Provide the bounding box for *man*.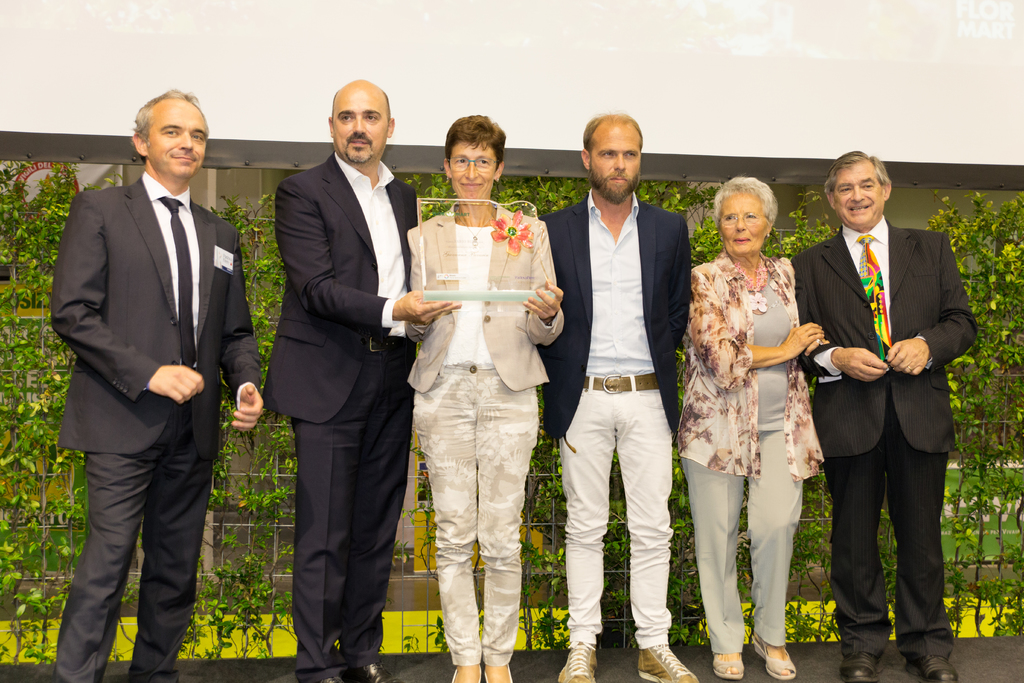
BBox(257, 77, 461, 682).
